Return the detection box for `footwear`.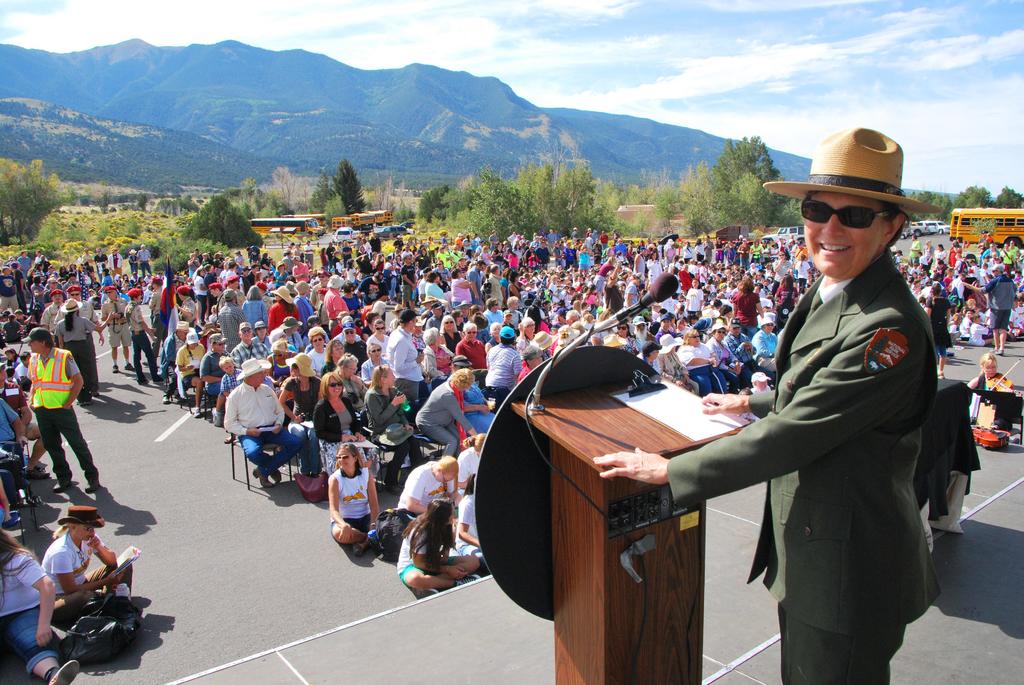
[51,657,82,682].
